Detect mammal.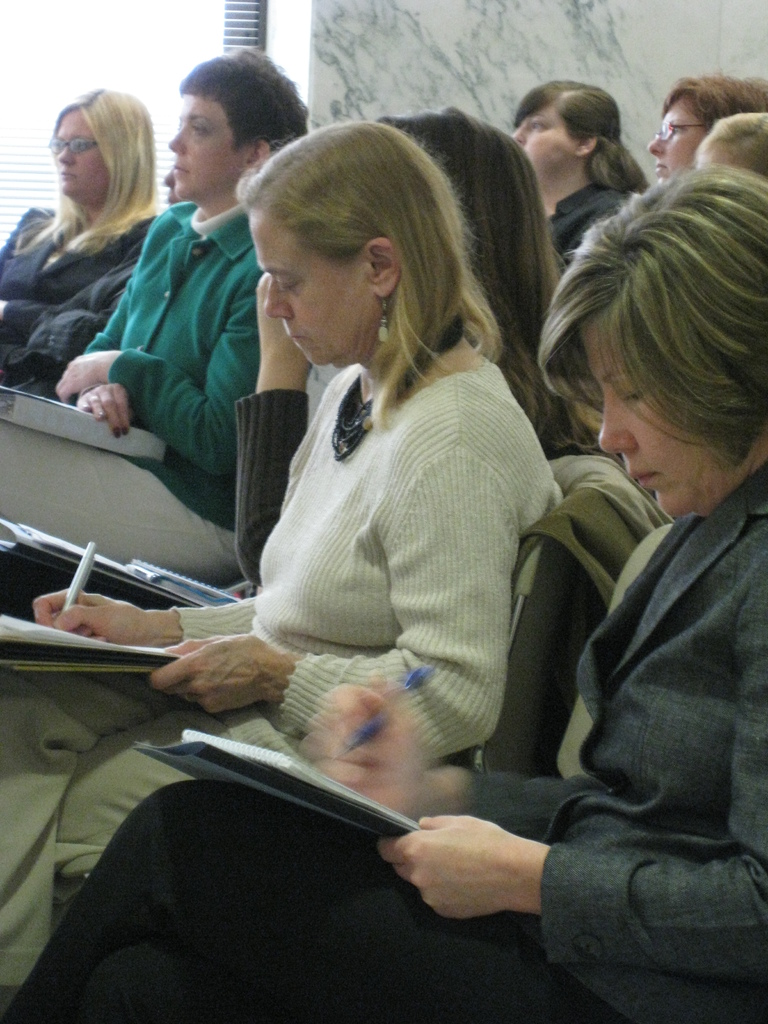
Detected at bbox=[0, 87, 171, 376].
